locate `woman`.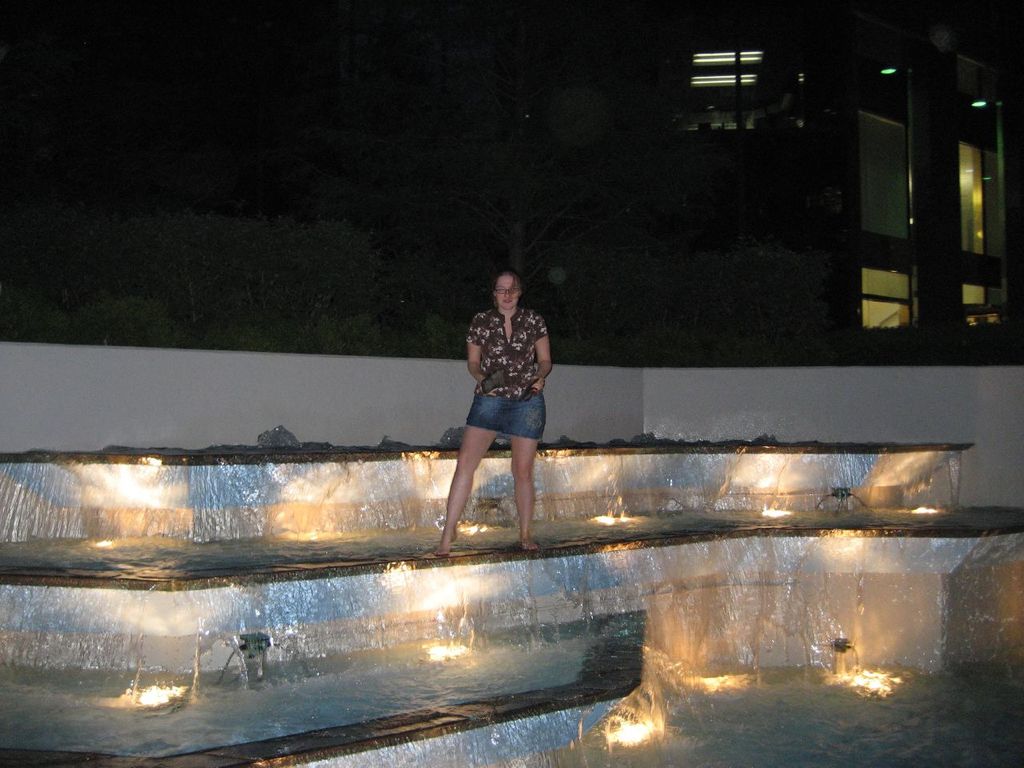
Bounding box: <region>446, 258, 556, 533</region>.
